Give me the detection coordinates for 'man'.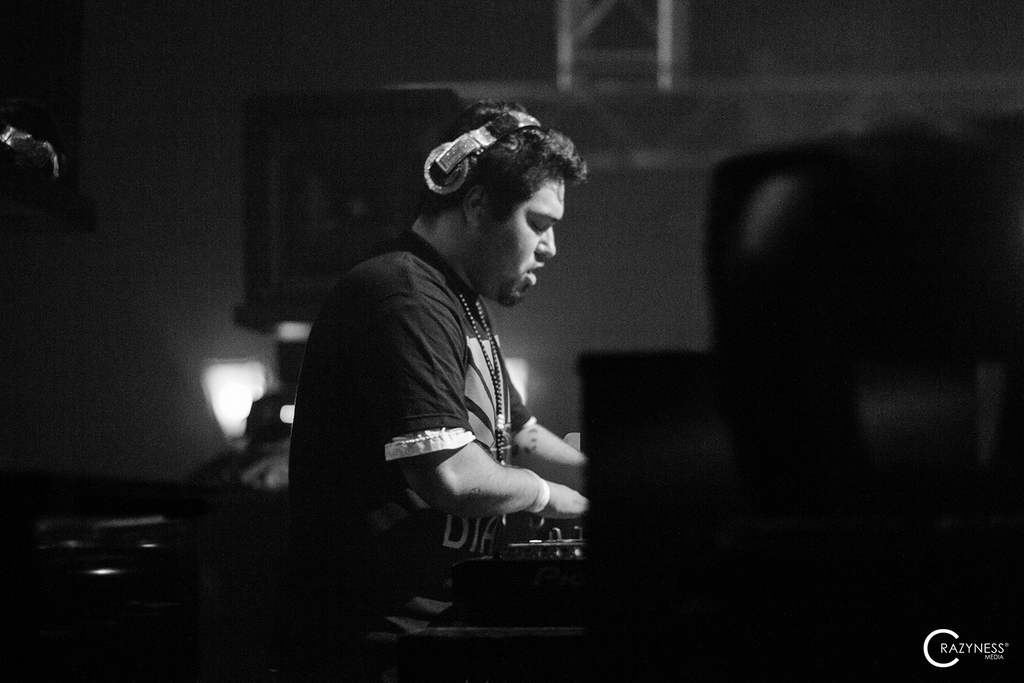
BBox(285, 111, 627, 627).
